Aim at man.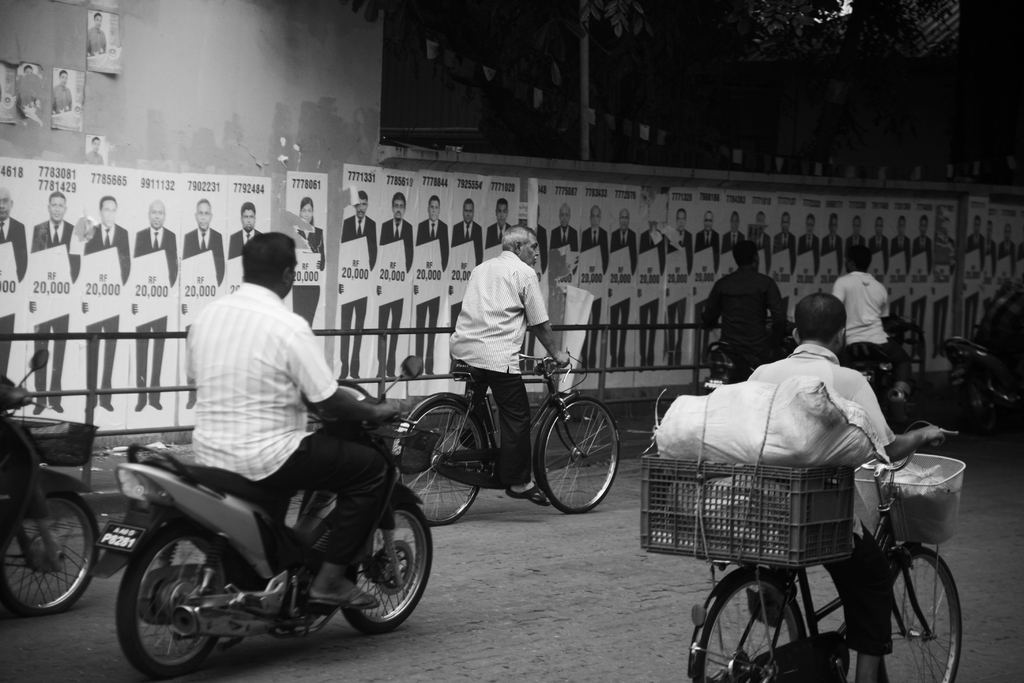
Aimed at rect(447, 198, 481, 333).
